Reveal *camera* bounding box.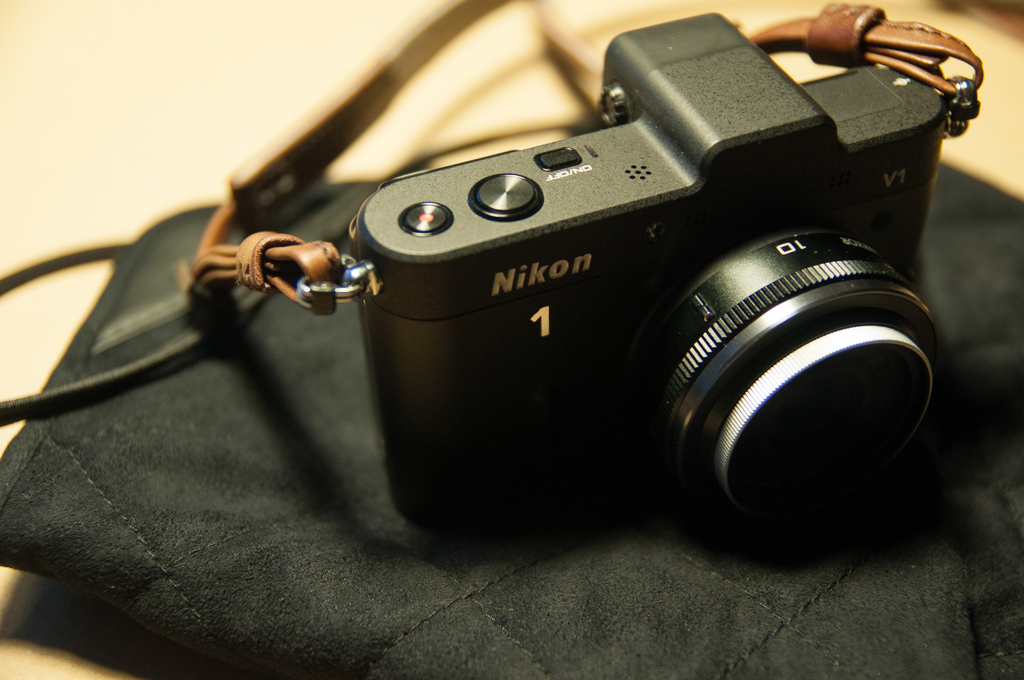
Revealed: crop(285, 86, 929, 548).
